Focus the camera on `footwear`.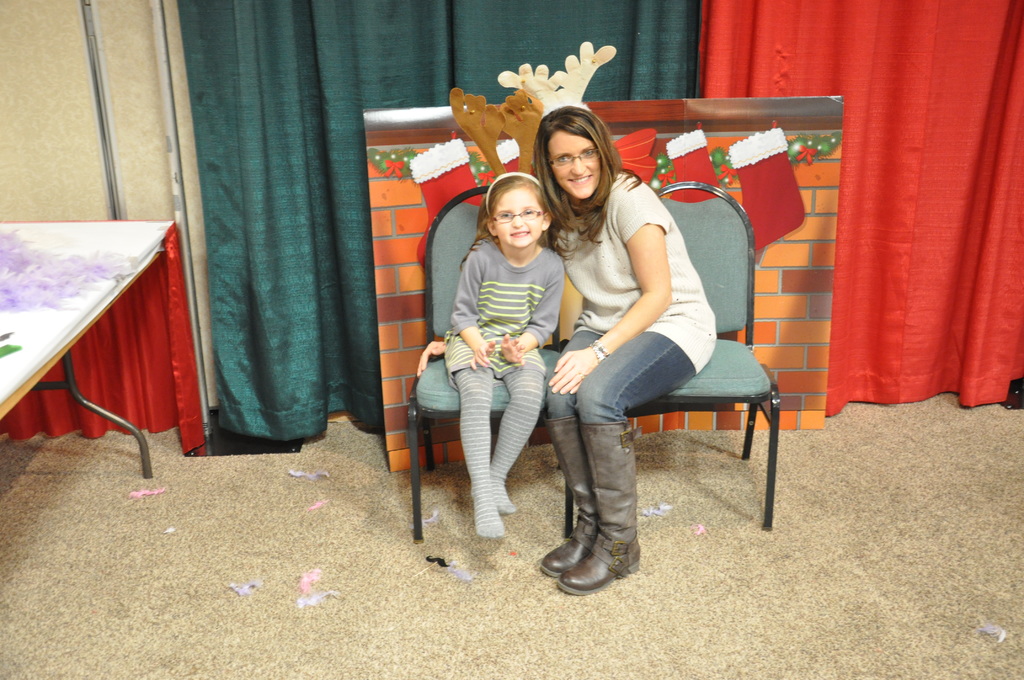
Focus region: {"x1": 539, "y1": 413, "x2": 589, "y2": 577}.
